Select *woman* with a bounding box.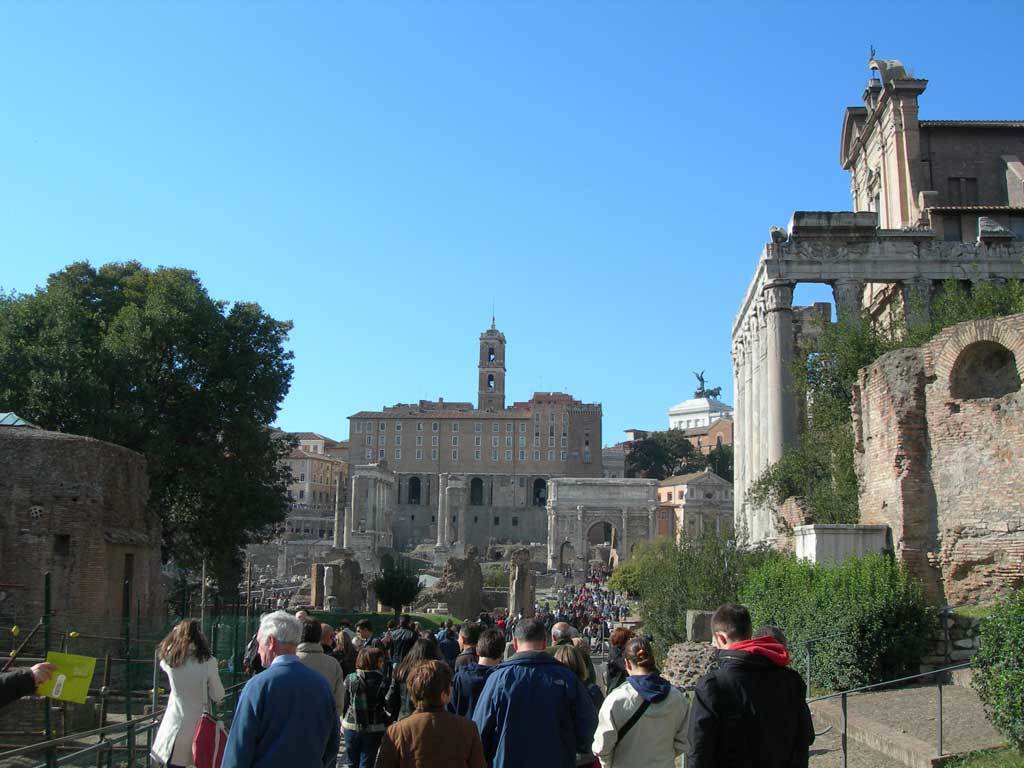
[587, 645, 691, 767].
